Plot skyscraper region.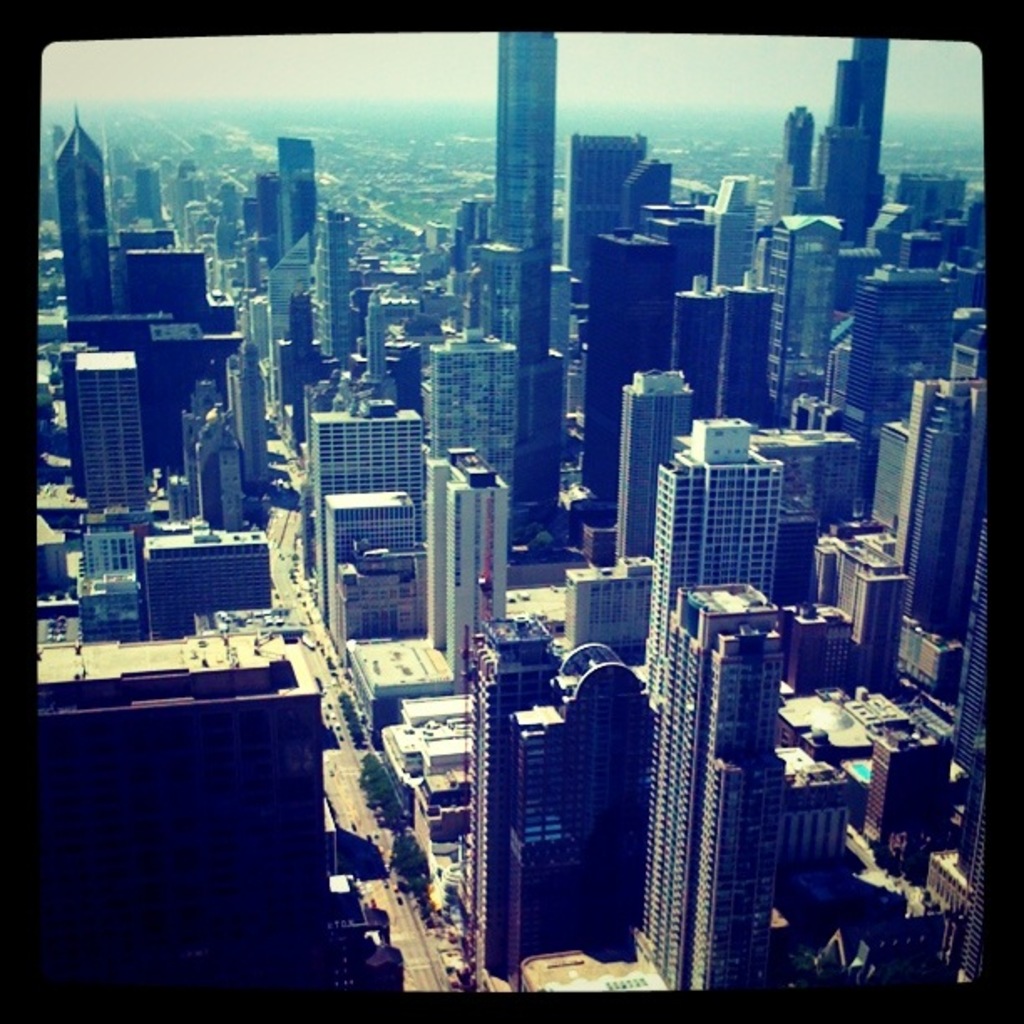
Plotted at (x1=509, y1=127, x2=671, y2=336).
